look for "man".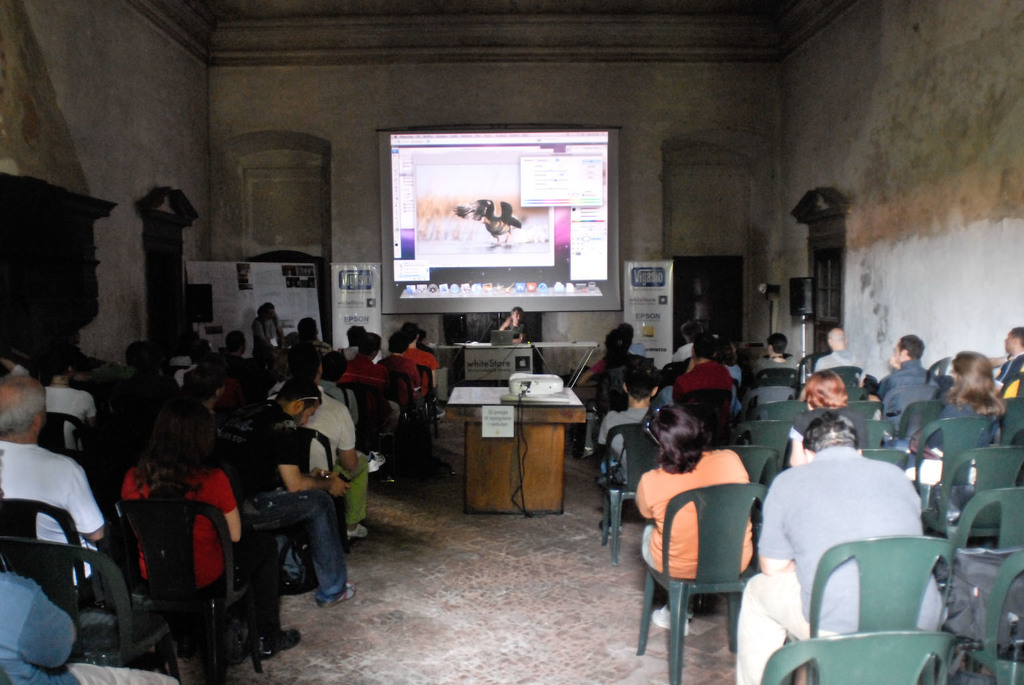
Found: bbox=(747, 415, 962, 674).
